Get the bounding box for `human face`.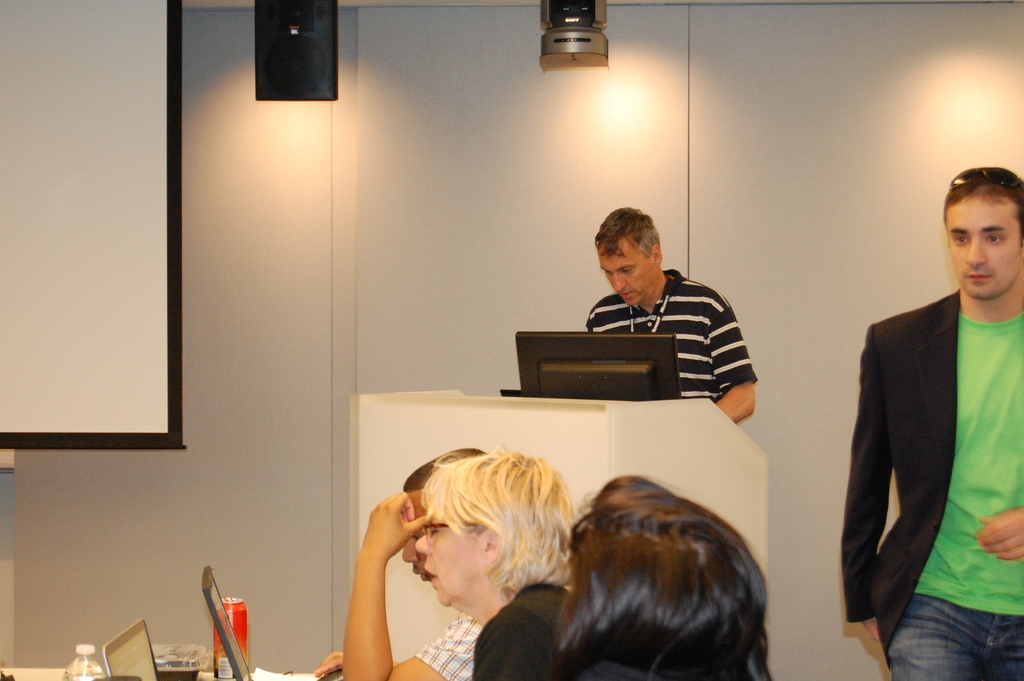
<box>401,493,424,570</box>.
